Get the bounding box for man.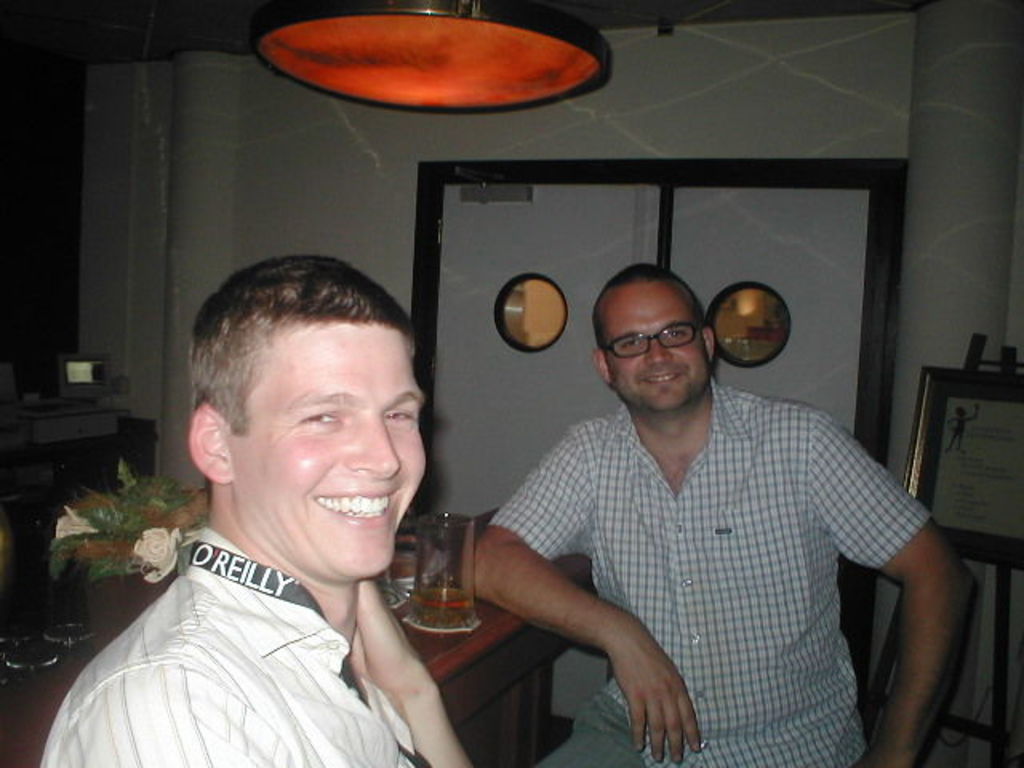
(left=37, top=253, right=466, bottom=766).
